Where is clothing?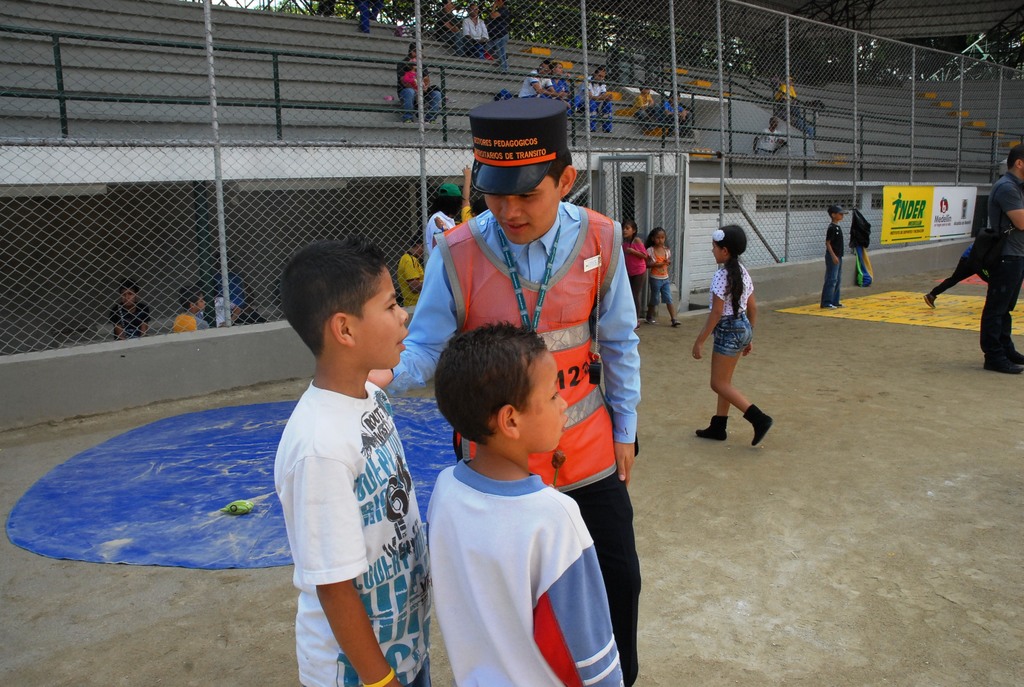
[106, 296, 147, 350].
